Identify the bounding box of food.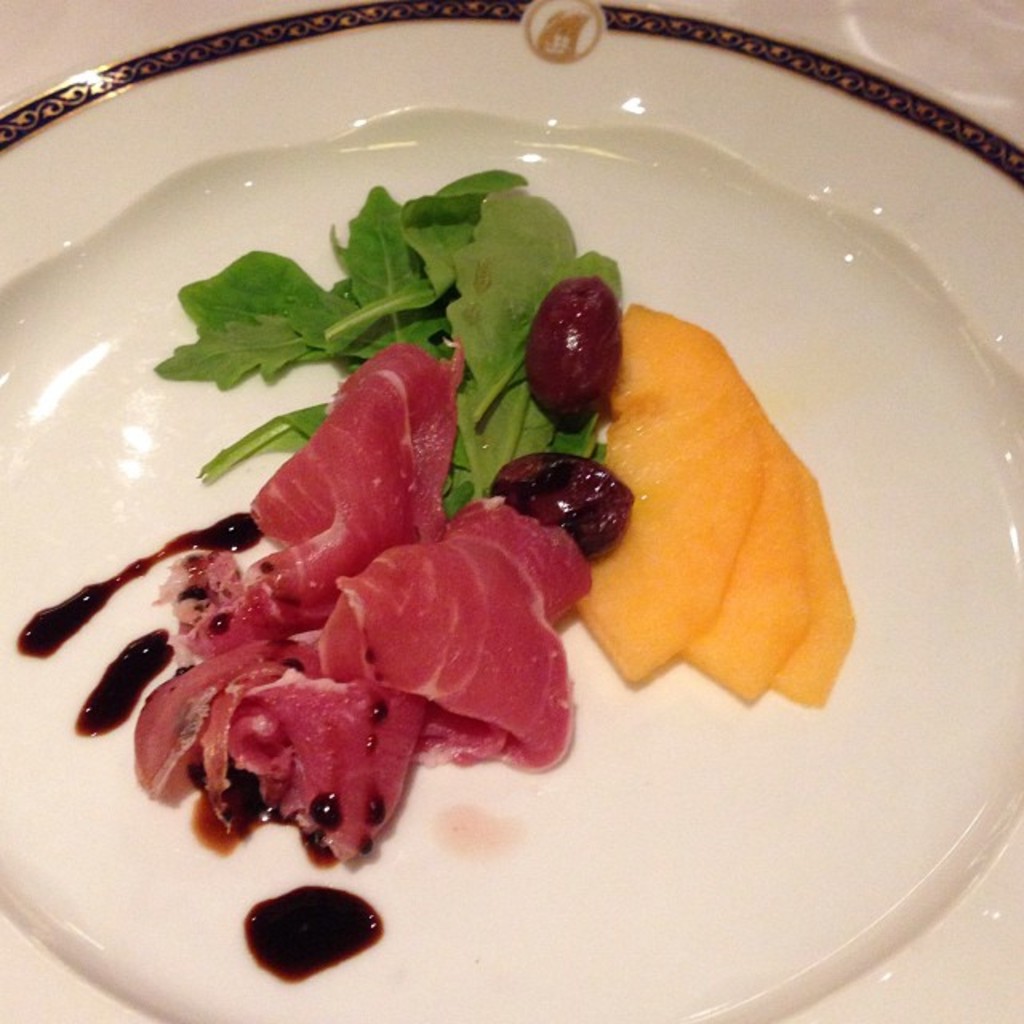
[left=118, top=147, right=810, bottom=760].
